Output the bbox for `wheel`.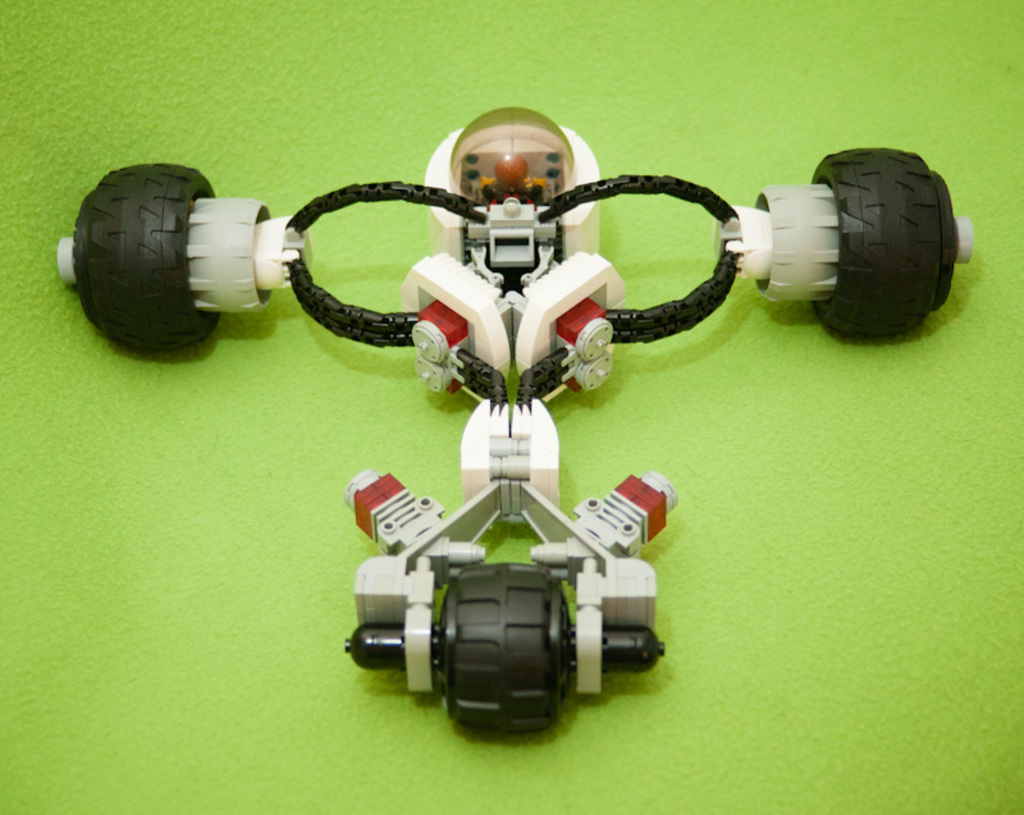
59:161:284:349.
